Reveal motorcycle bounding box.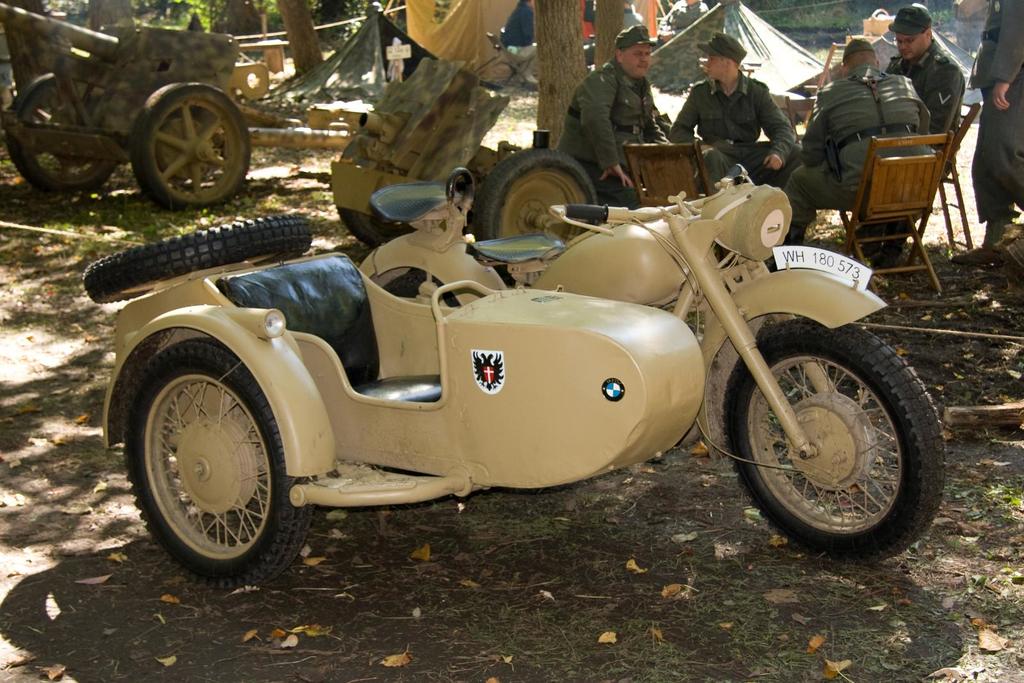
Revealed: [79,157,952,586].
